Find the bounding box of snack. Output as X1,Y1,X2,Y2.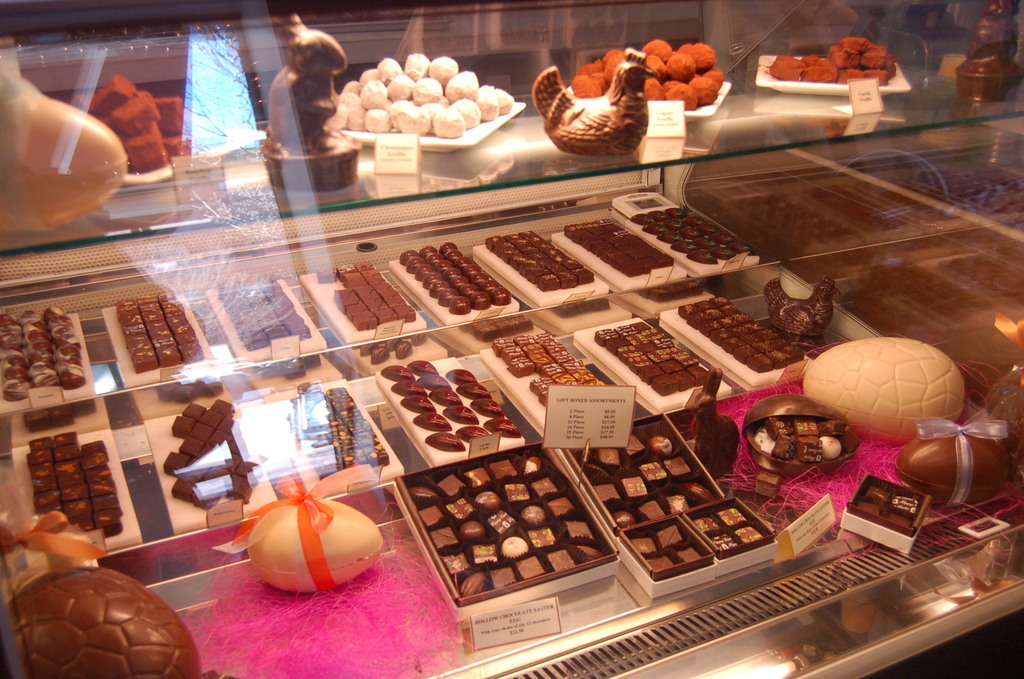
28,436,53,453.
